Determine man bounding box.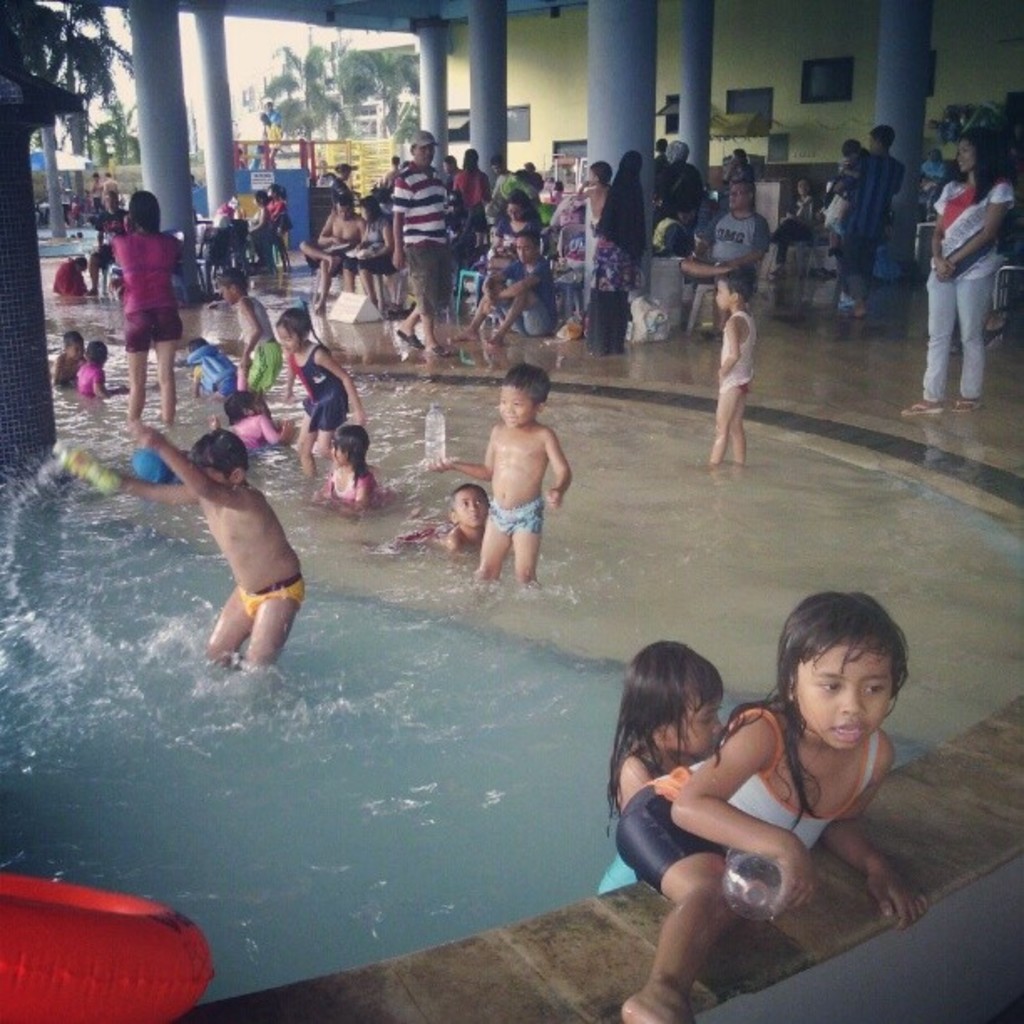
Determined: <box>458,233,557,353</box>.
